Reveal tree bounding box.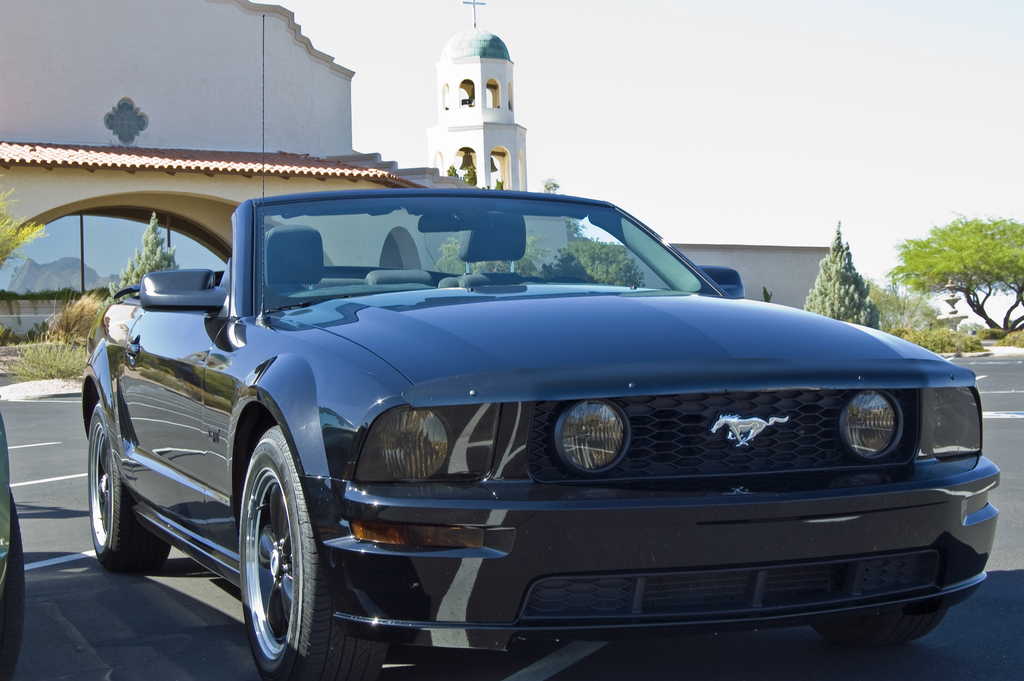
Revealed: box=[433, 226, 568, 281].
